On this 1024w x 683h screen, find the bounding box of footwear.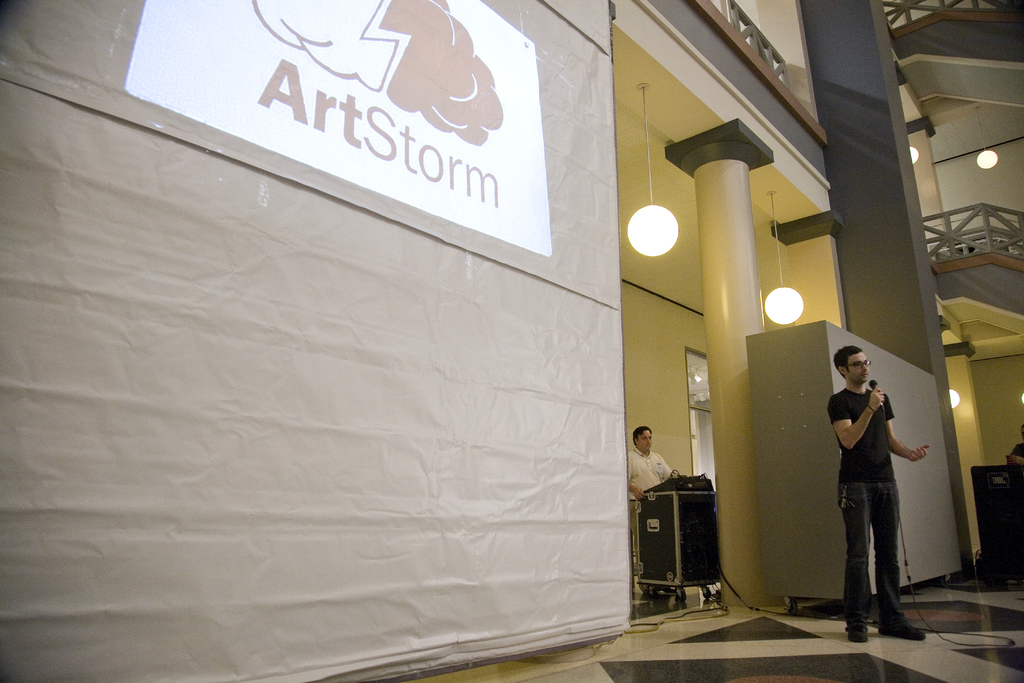
Bounding box: box=[878, 613, 927, 642].
